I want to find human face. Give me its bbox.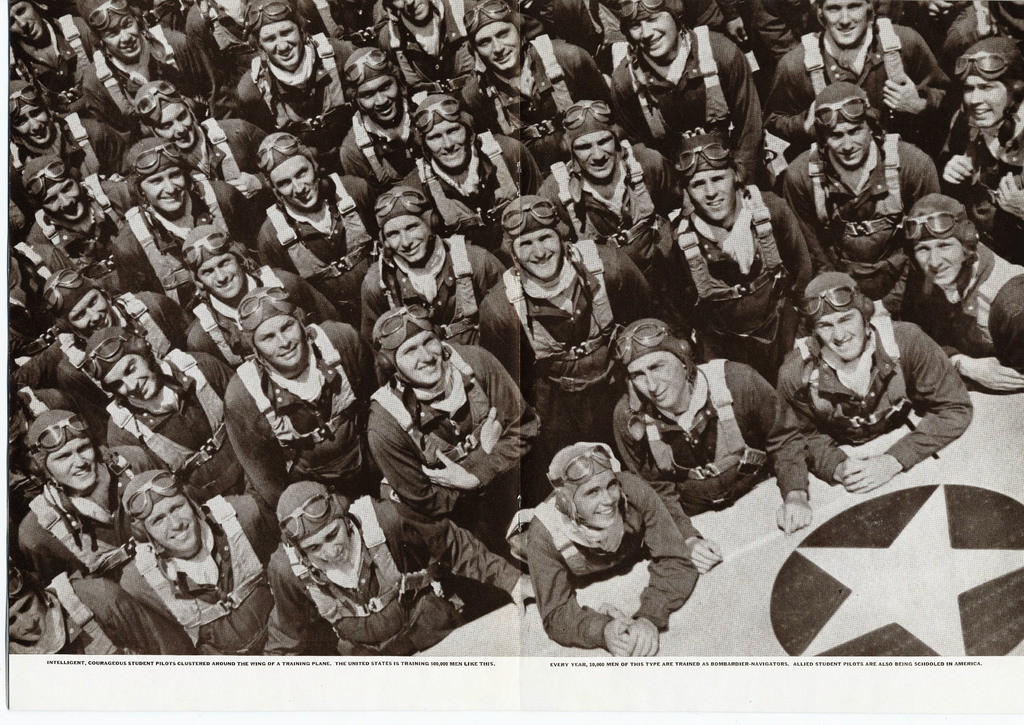
x1=147, y1=492, x2=200, y2=559.
